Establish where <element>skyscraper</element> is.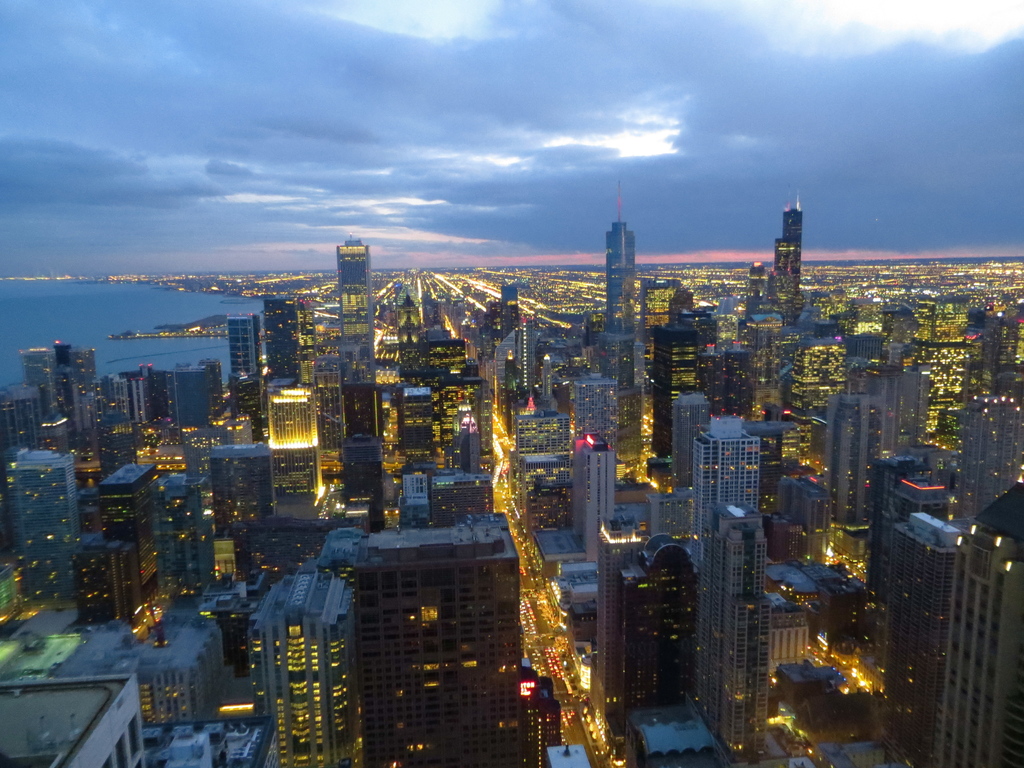
Established at locate(872, 509, 970, 767).
